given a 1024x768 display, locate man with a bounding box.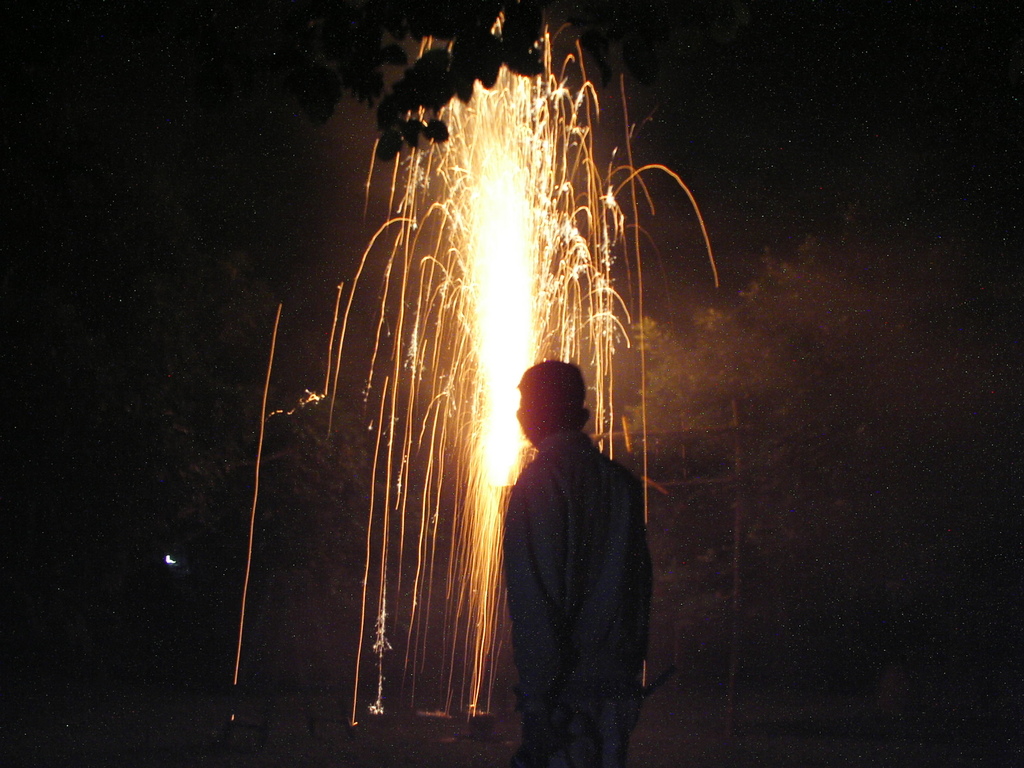
Located: [483, 365, 663, 756].
